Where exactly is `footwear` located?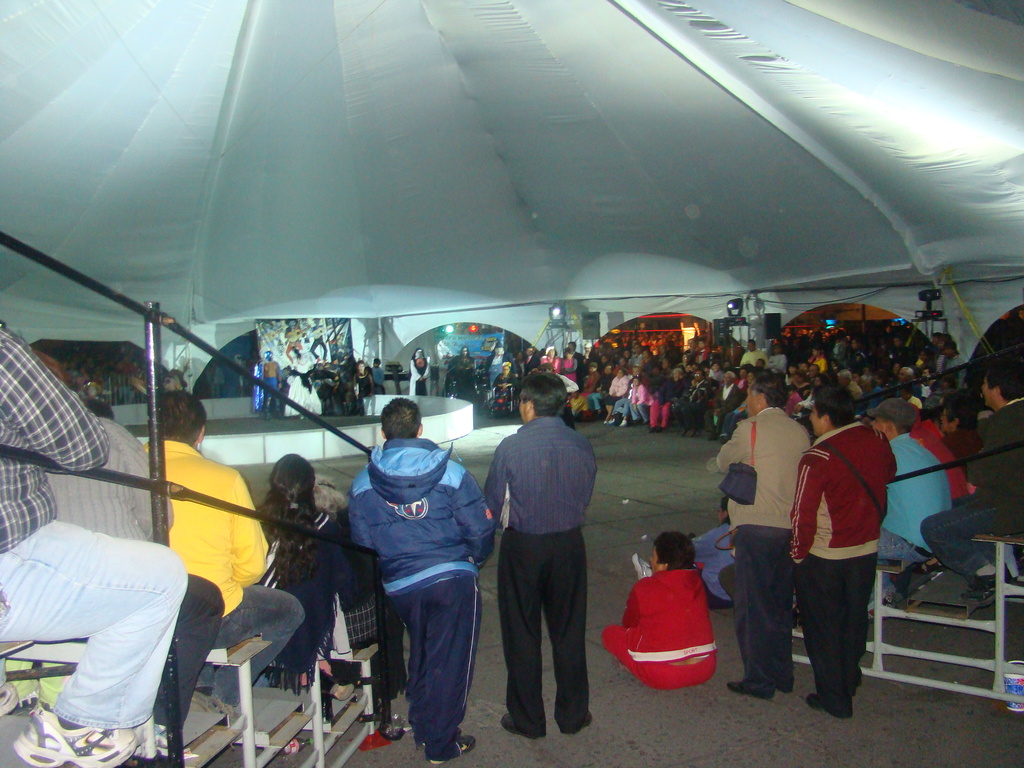
Its bounding box is {"left": 562, "top": 710, "right": 592, "bottom": 733}.
